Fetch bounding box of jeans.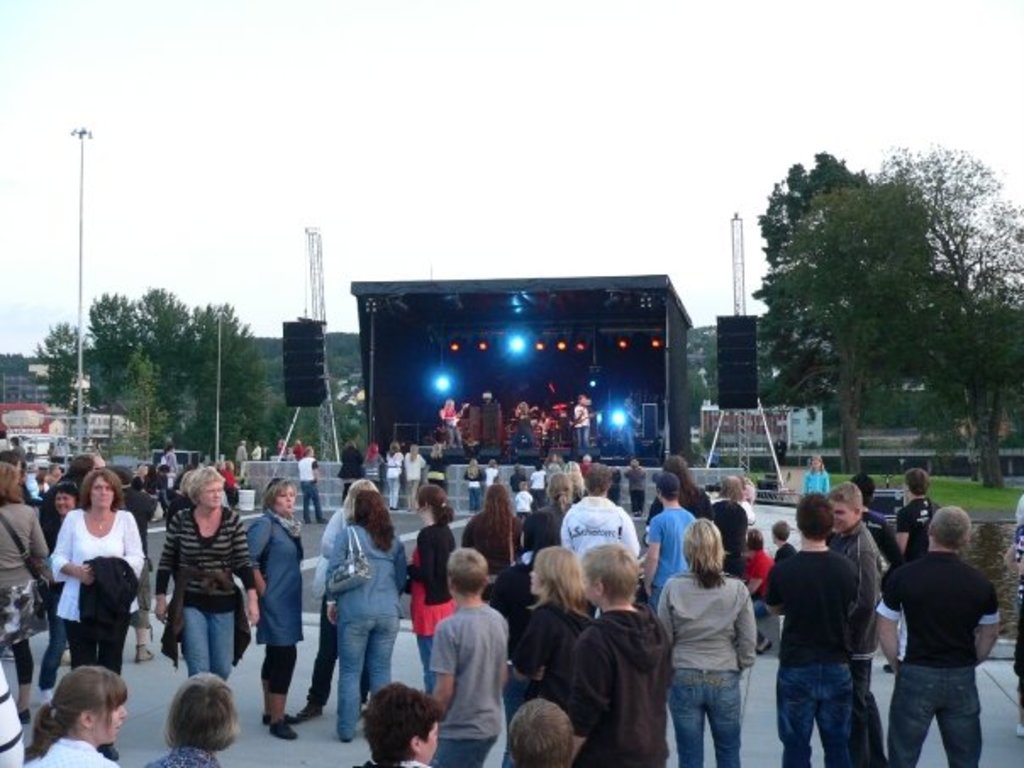
Bbox: select_region(466, 488, 481, 507).
